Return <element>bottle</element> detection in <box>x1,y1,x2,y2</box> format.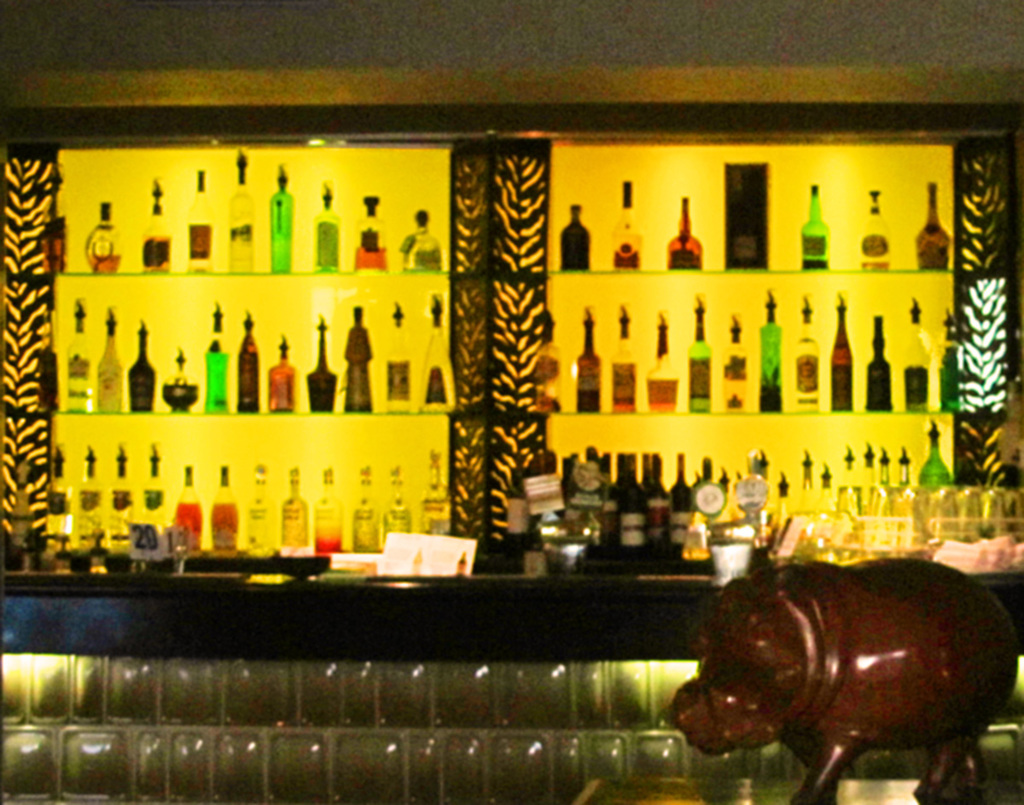
<box>239,308,261,413</box>.
